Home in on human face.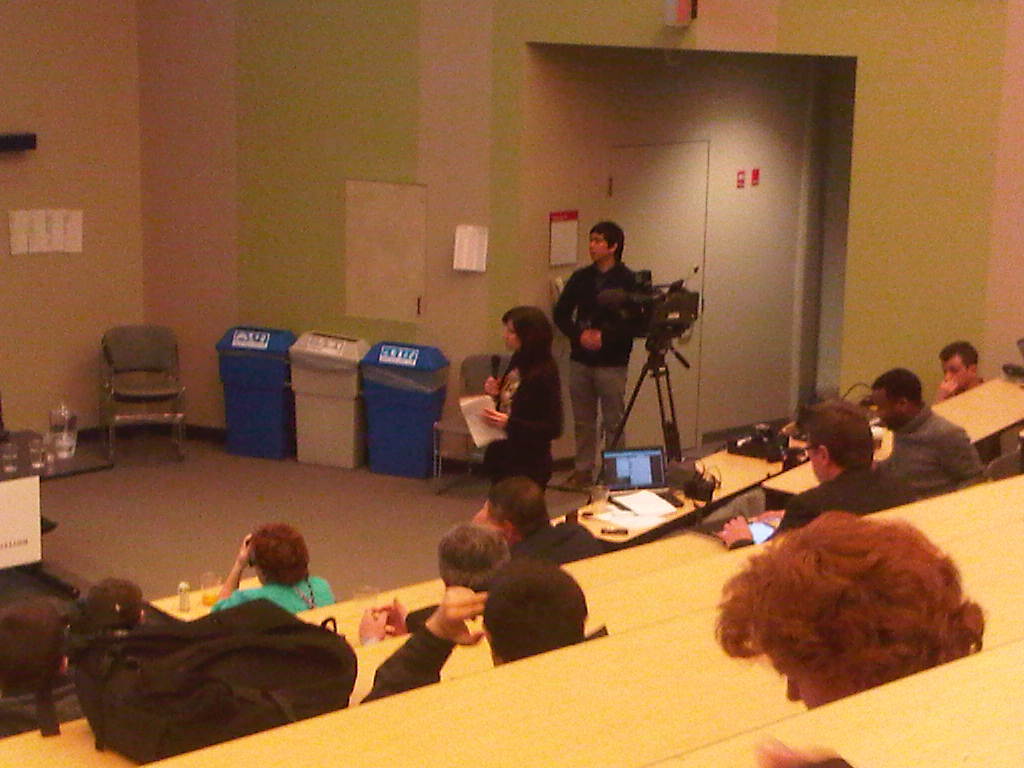
Homed in at [x1=588, y1=227, x2=610, y2=263].
